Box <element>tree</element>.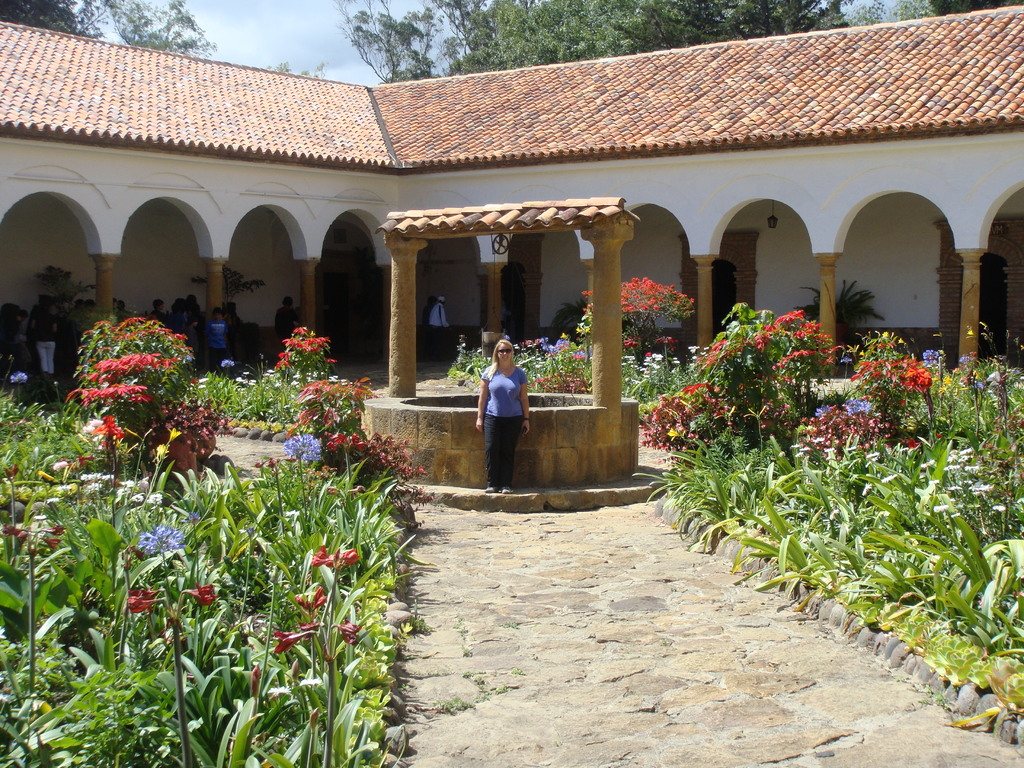
rect(104, 0, 216, 61).
